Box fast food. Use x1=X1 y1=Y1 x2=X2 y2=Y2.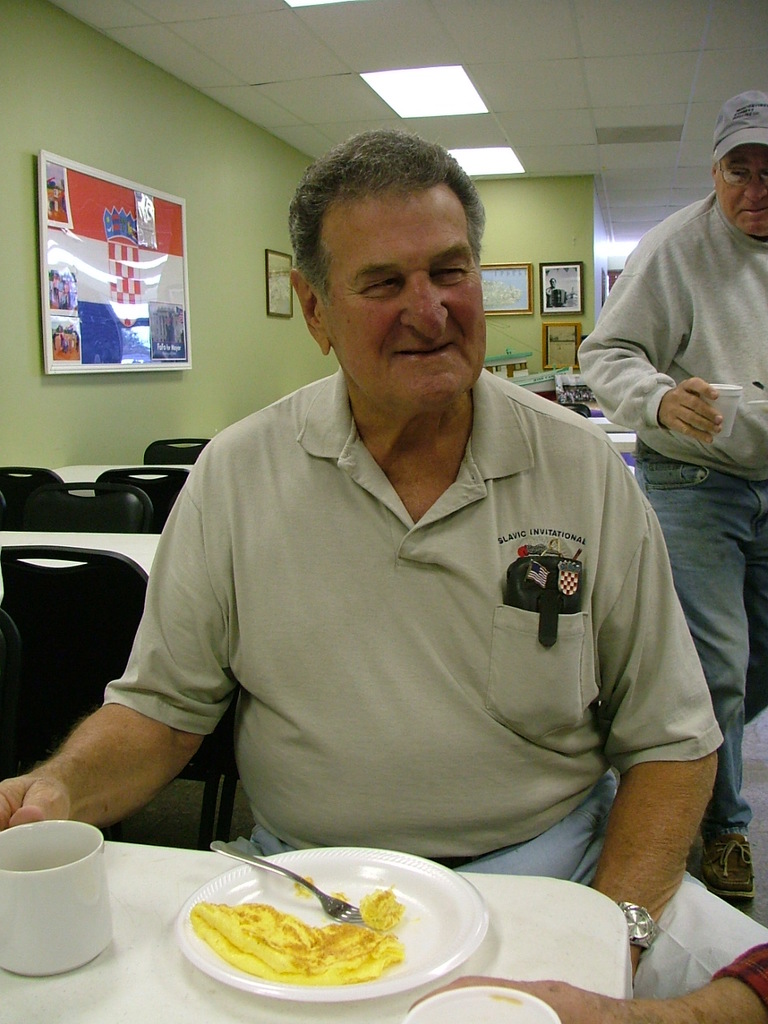
x1=171 y1=869 x2=474 y2=990.
